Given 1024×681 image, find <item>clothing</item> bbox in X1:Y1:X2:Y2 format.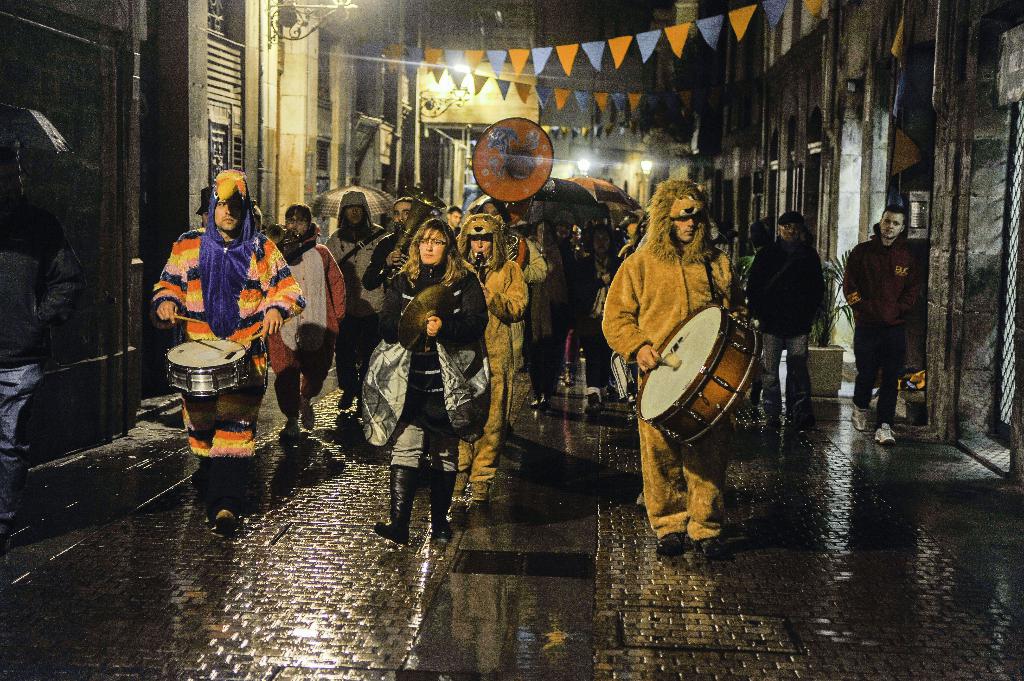
562:246:614:358.
